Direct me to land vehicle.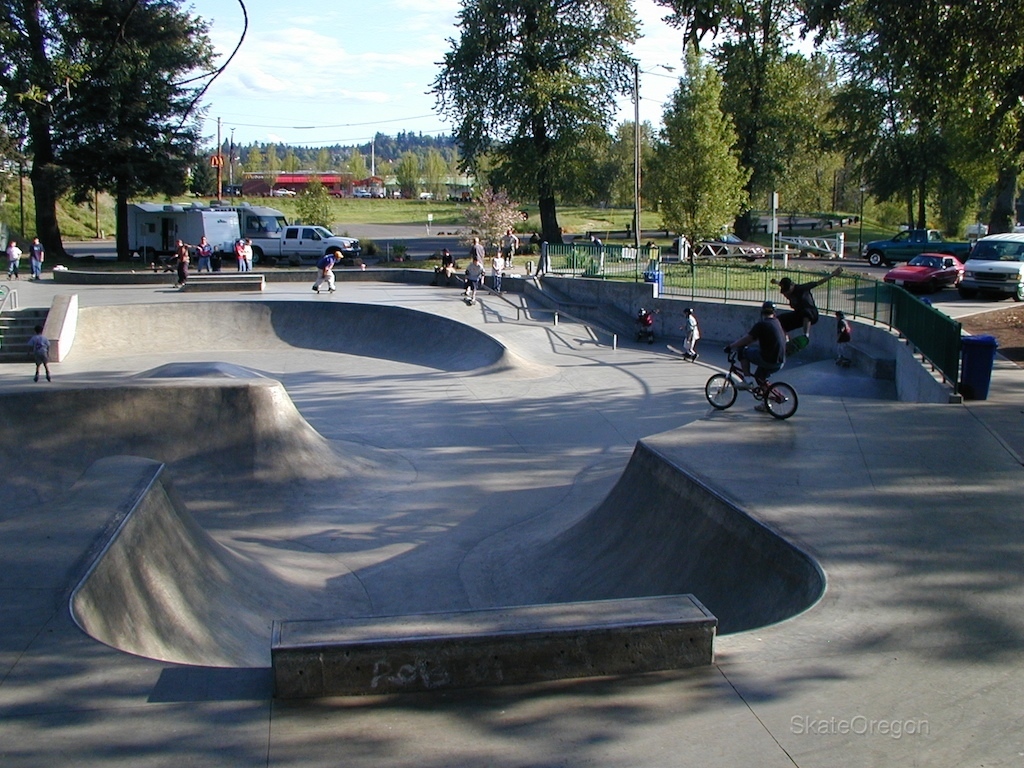
Direction: Rect(324, 187, 344, 201).
